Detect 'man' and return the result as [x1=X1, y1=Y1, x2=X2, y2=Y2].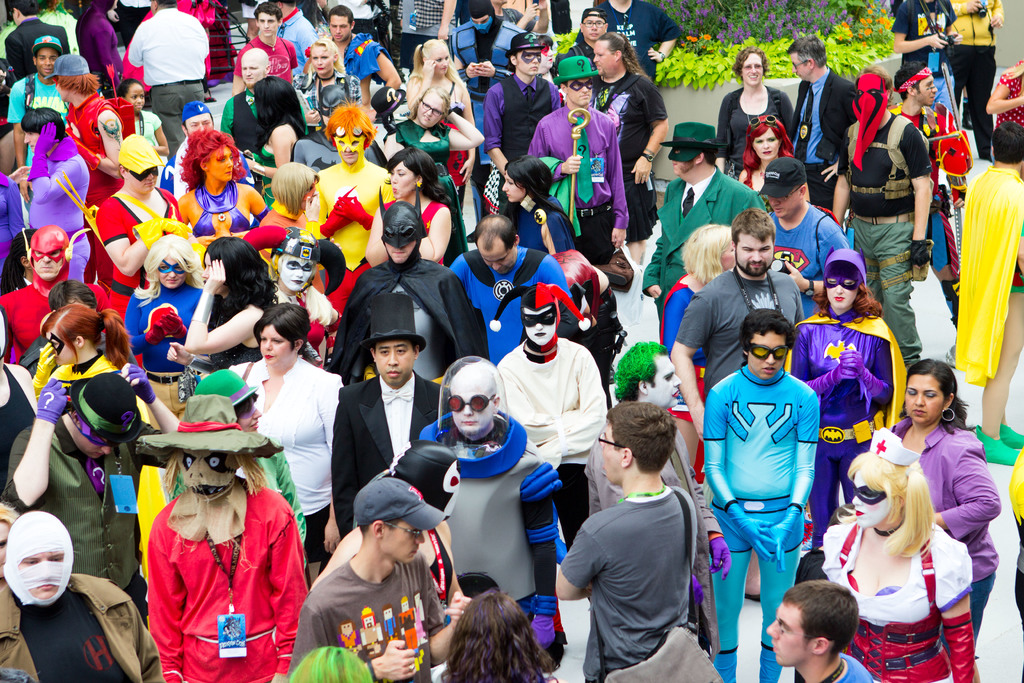
[x1=700, y1=306, x2=819, y2=682].
